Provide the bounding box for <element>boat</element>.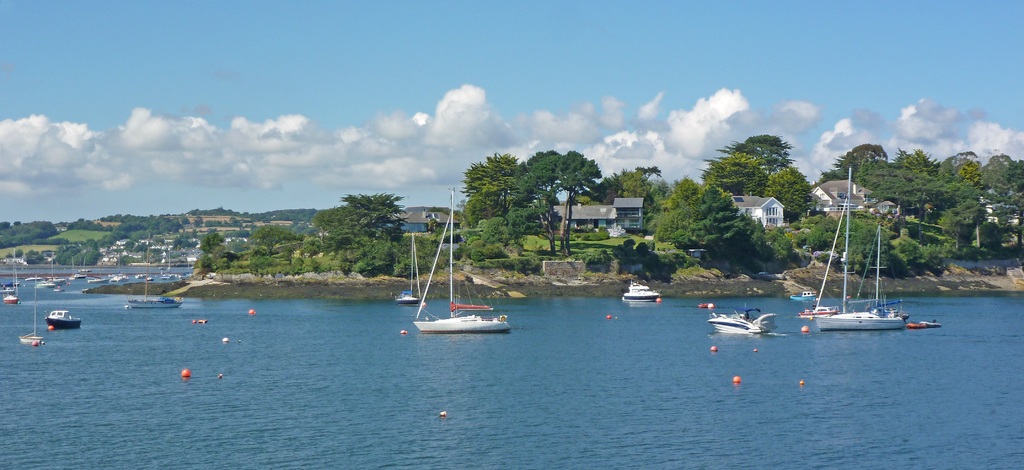
box(816, 169, 909, 329).
